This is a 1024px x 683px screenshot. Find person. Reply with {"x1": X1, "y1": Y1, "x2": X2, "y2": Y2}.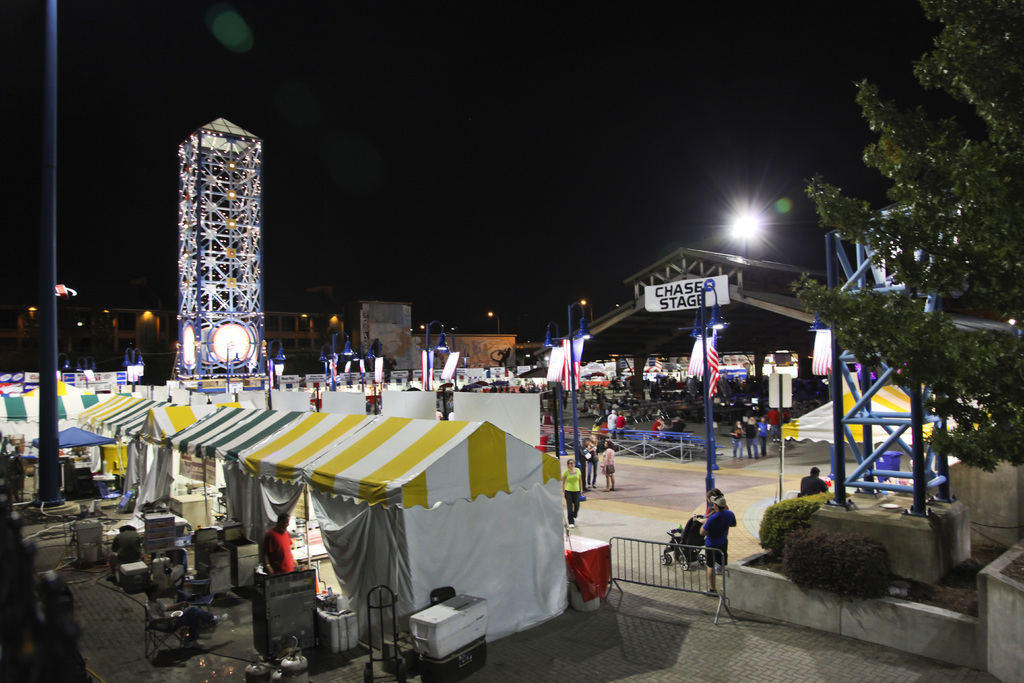
{"x1": 263, "y1": 514, "x2": 291, "y2": 578}.
